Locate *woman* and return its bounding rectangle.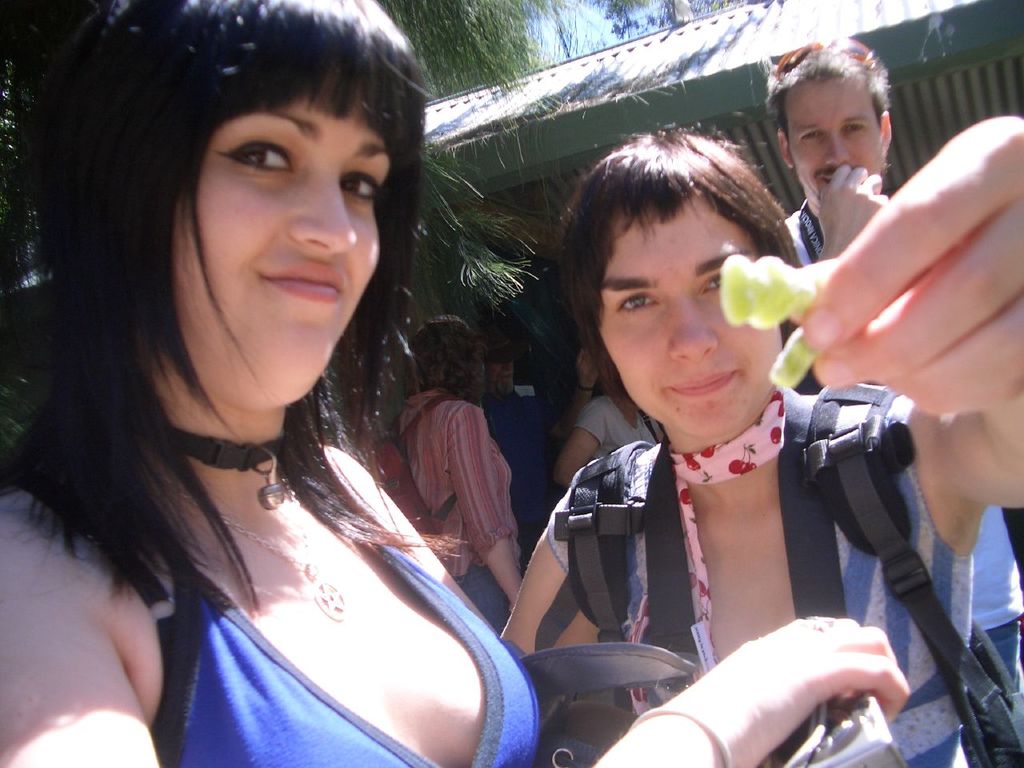
(left=0, top=0, right=929, bottom=767).
